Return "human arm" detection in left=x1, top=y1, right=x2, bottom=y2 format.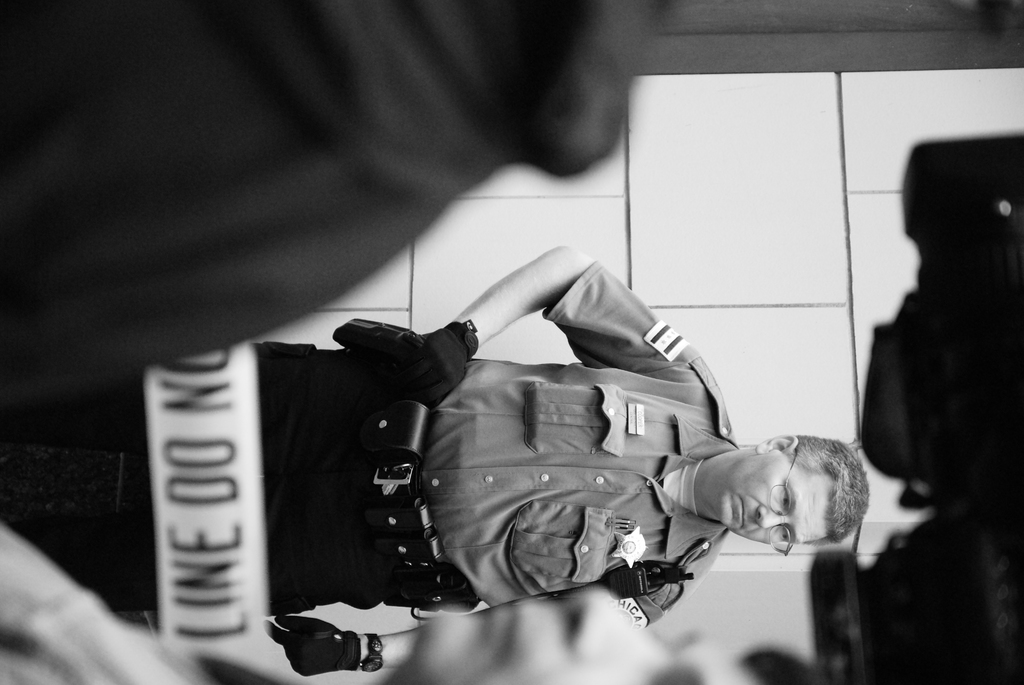
left=403, top=235, right=740, bottom=426.
